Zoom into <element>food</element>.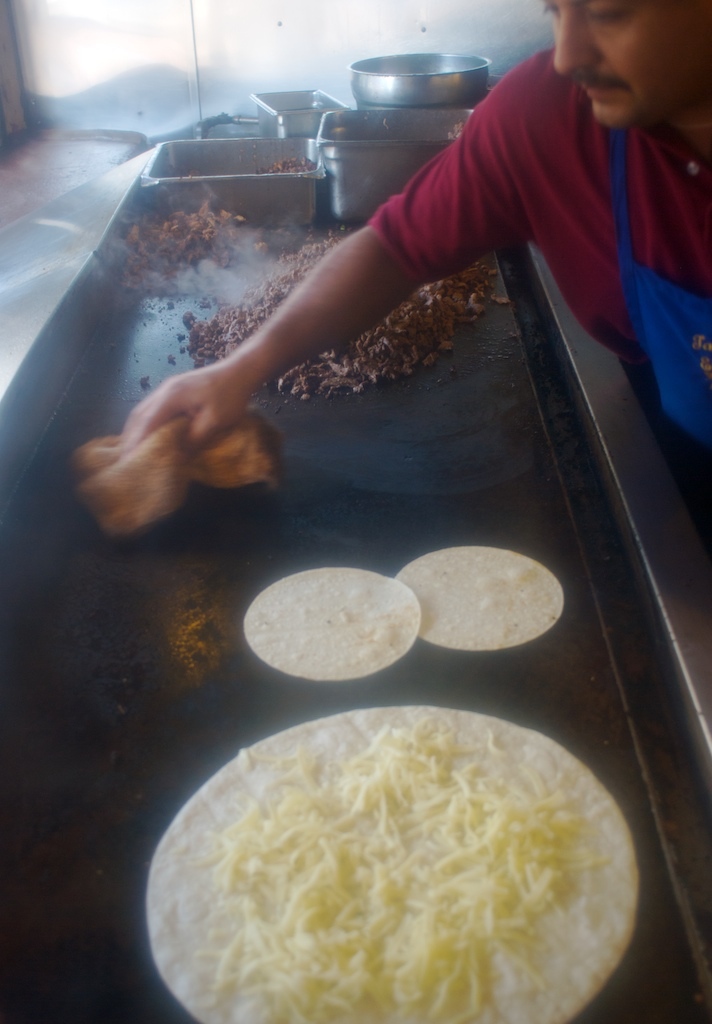
Zoom target: rect(260, 157, 317, 173).
